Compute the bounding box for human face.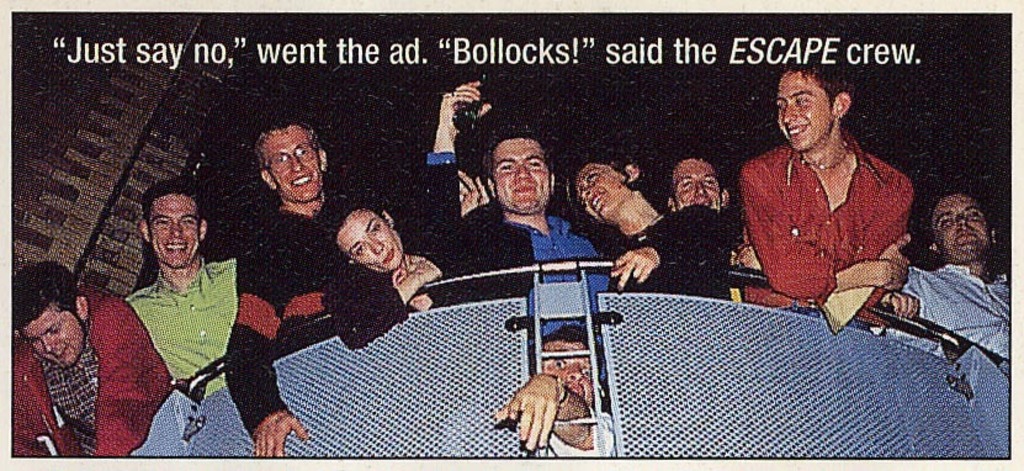
(538,342,598,408).
